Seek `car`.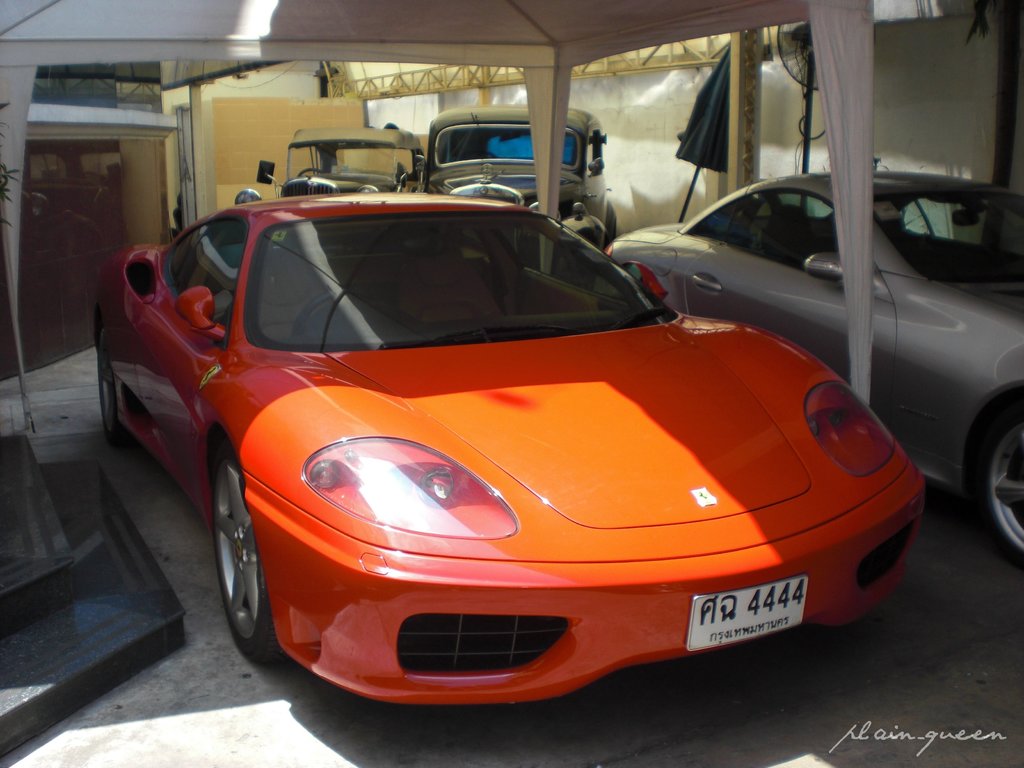
(119, 168, 905, 717).
